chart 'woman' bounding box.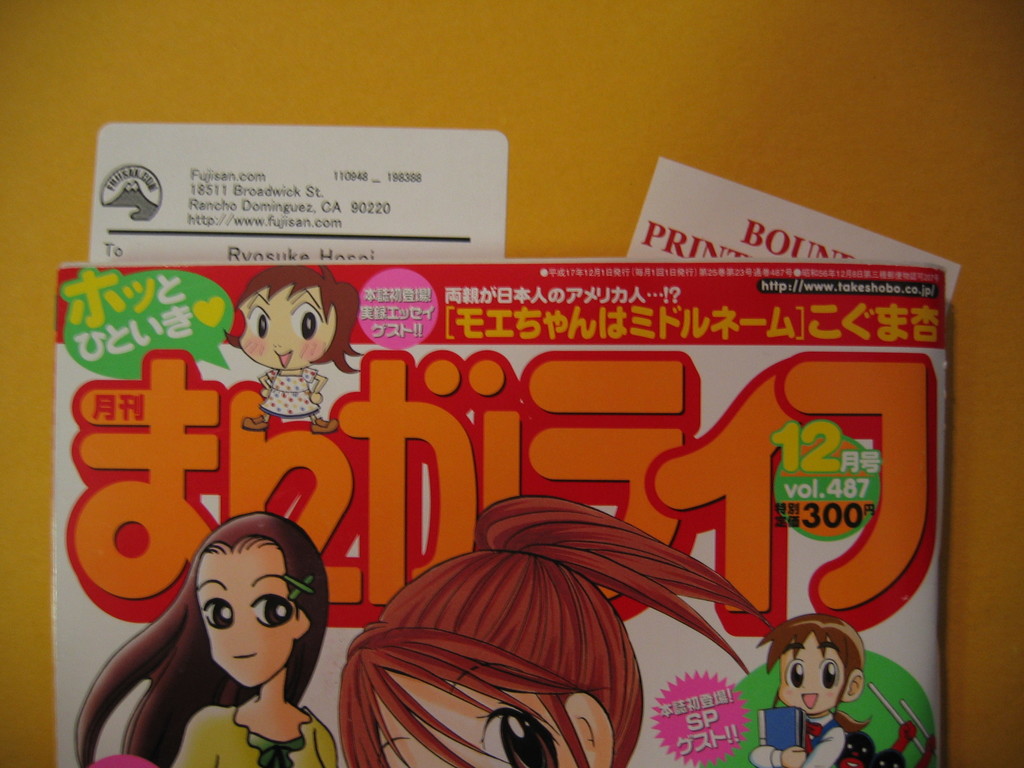
Charted: 148, 503, 349, 755.
